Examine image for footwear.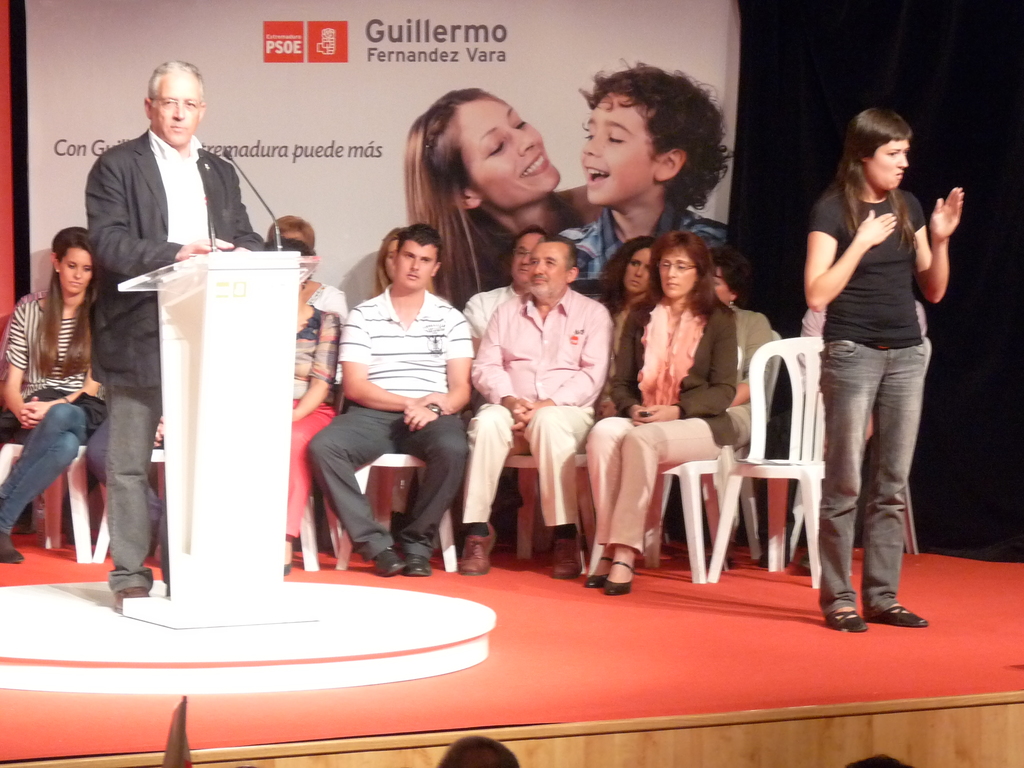
Examination result: detection(280, 532, 296, 577).
